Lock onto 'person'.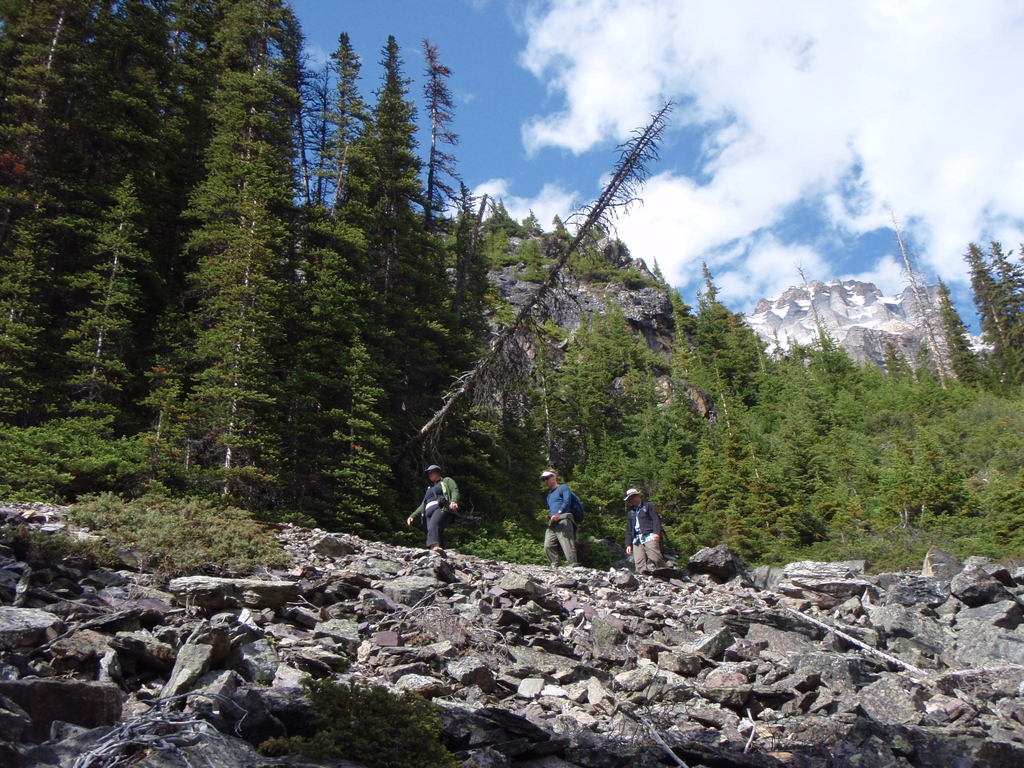
Locked: region(540, 470, 577, 569).
